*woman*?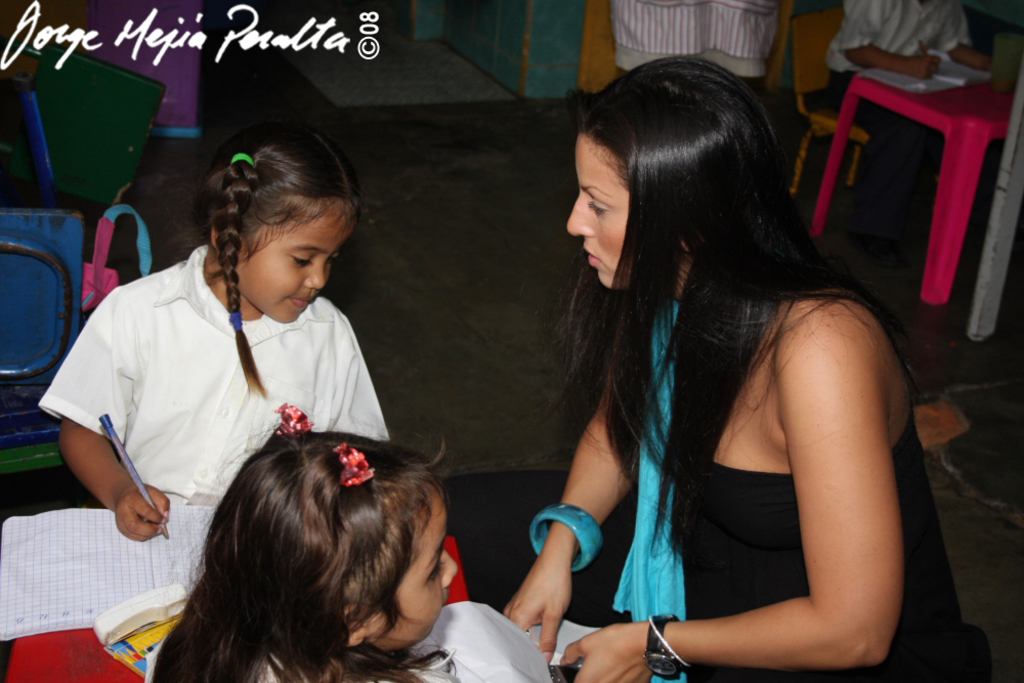
BBox(506, 49, 937, 682)
